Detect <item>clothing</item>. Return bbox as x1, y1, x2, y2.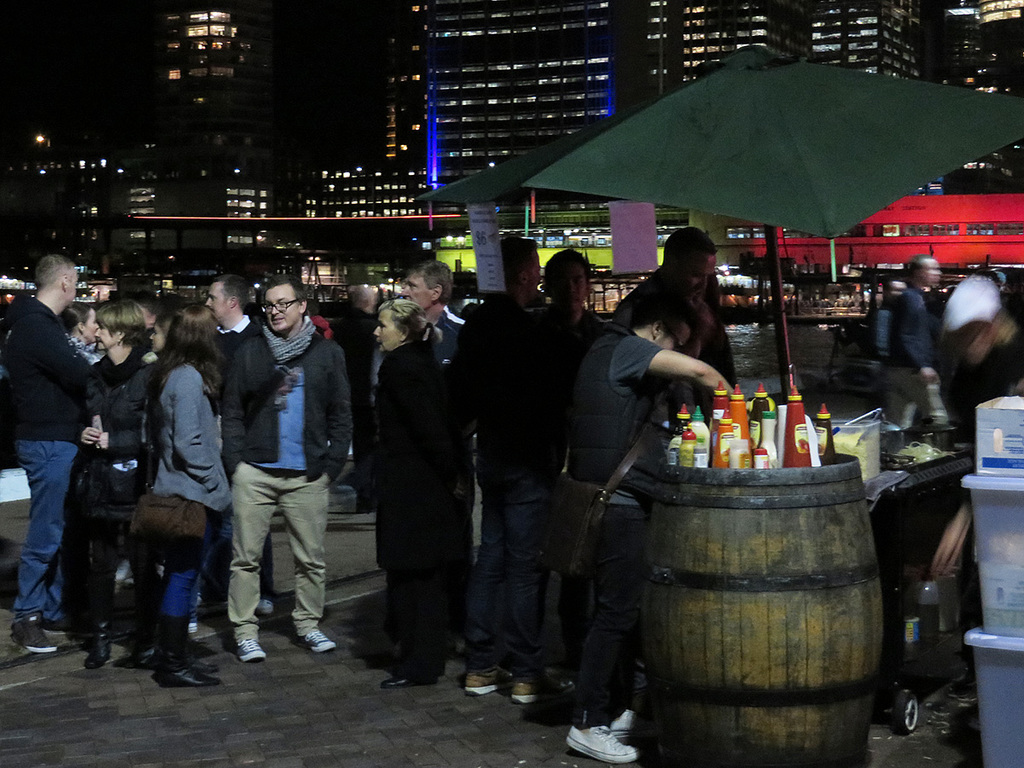
400, 573, 445, 670.
